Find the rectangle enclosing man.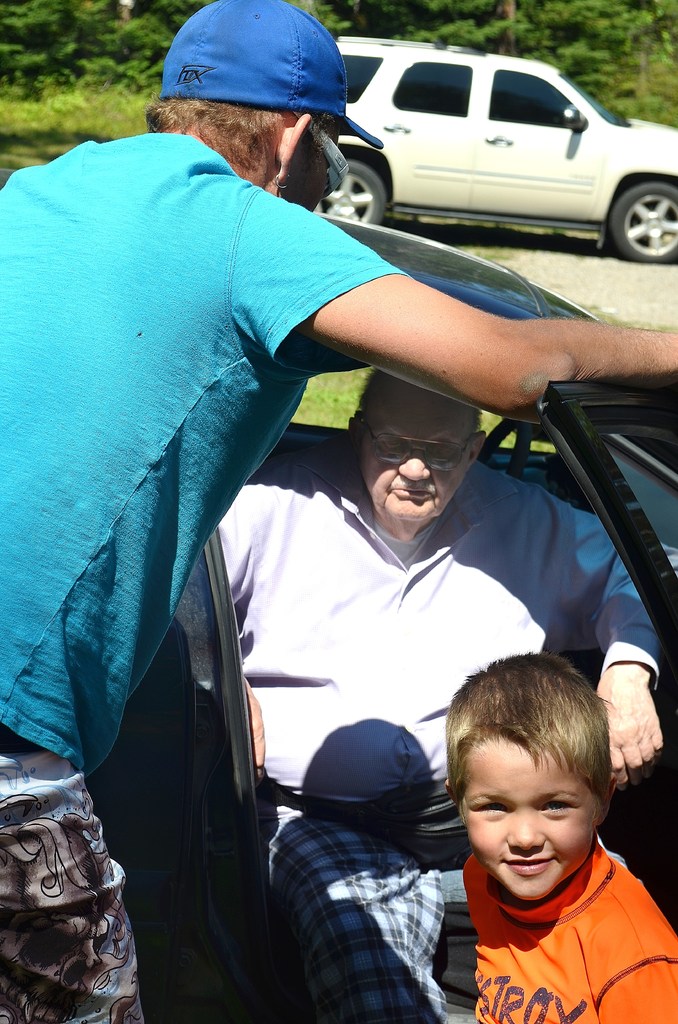
{"x1": 216, "y1": 366, "x2": 666, "y2": 891}.
